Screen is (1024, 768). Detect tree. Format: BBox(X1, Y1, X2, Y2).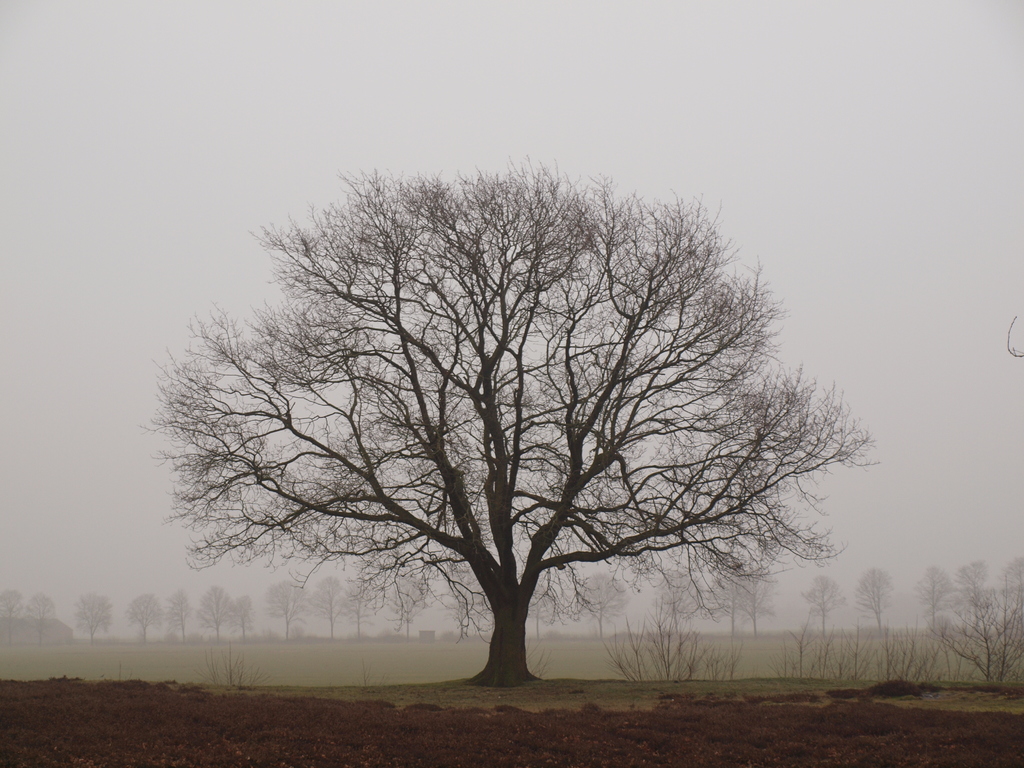
BBox(198, 580, 246, 640).
